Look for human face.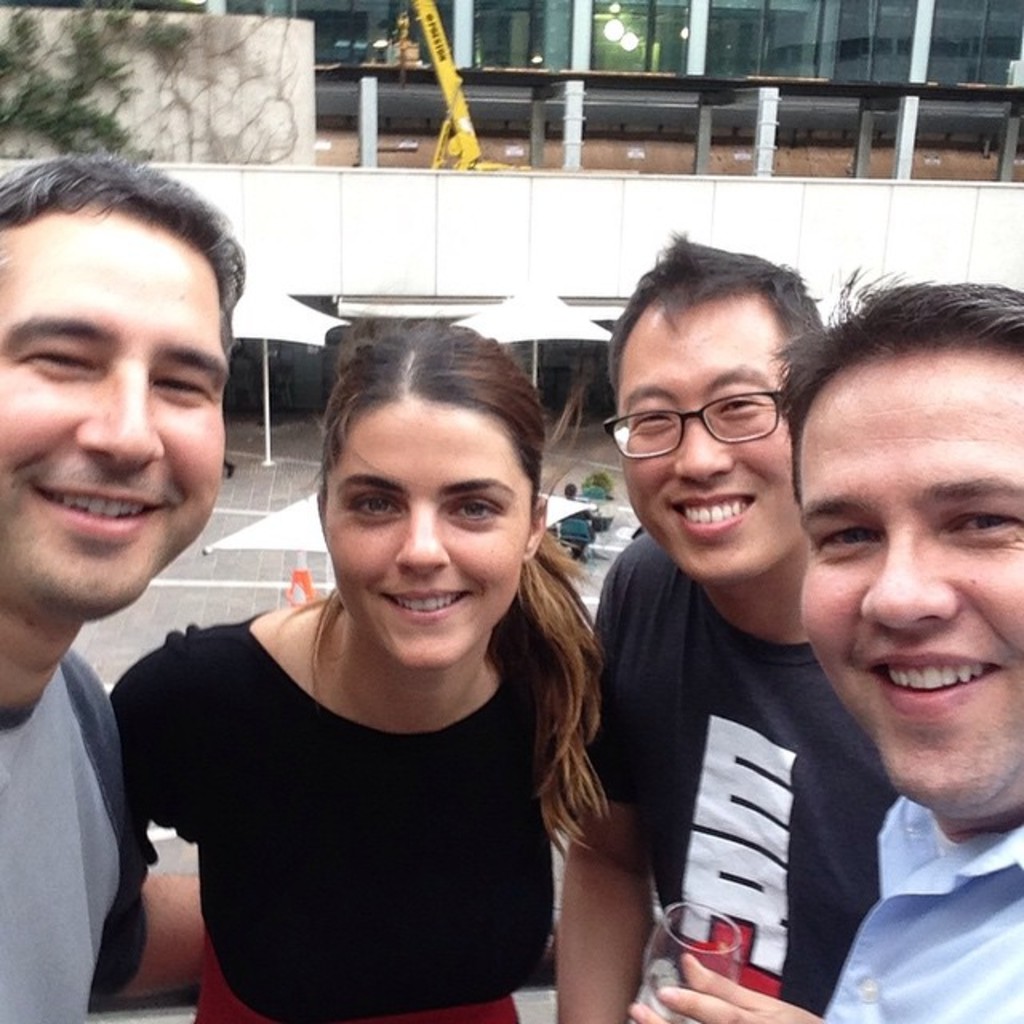
Found: 0,219,229,608.
